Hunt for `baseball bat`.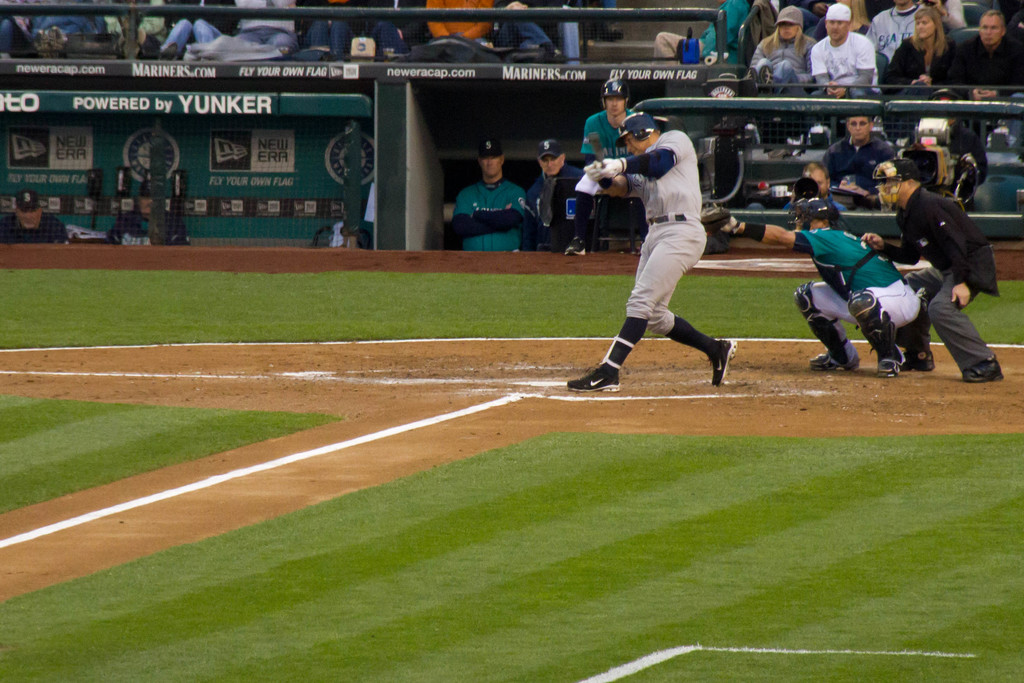
Hunted down at bbox=(586, 131, 604, 163).
